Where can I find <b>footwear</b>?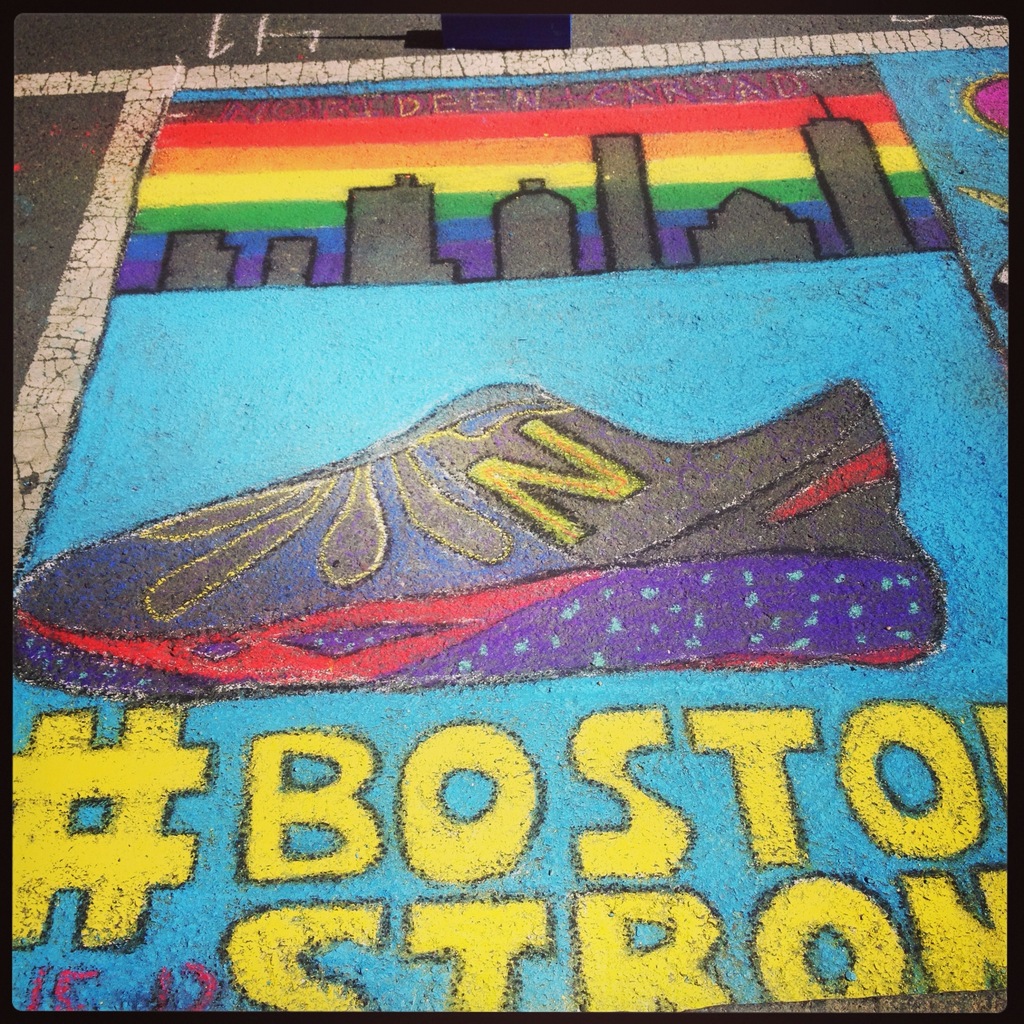
You can find it at 36 376 916 732.
